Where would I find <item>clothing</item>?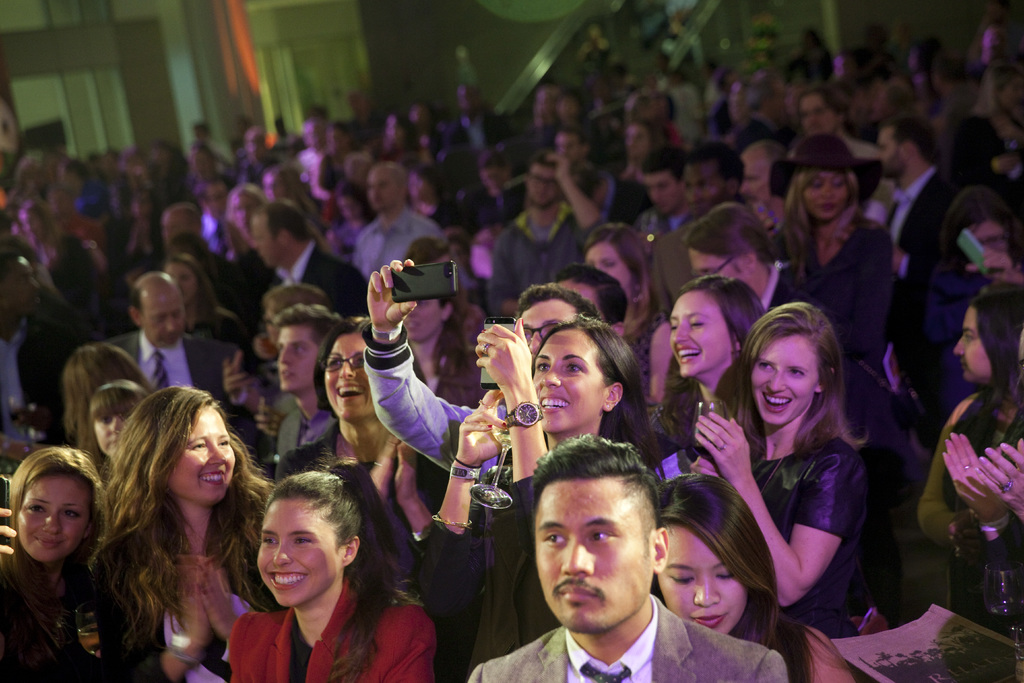
At [879, 152, 947, 354].
